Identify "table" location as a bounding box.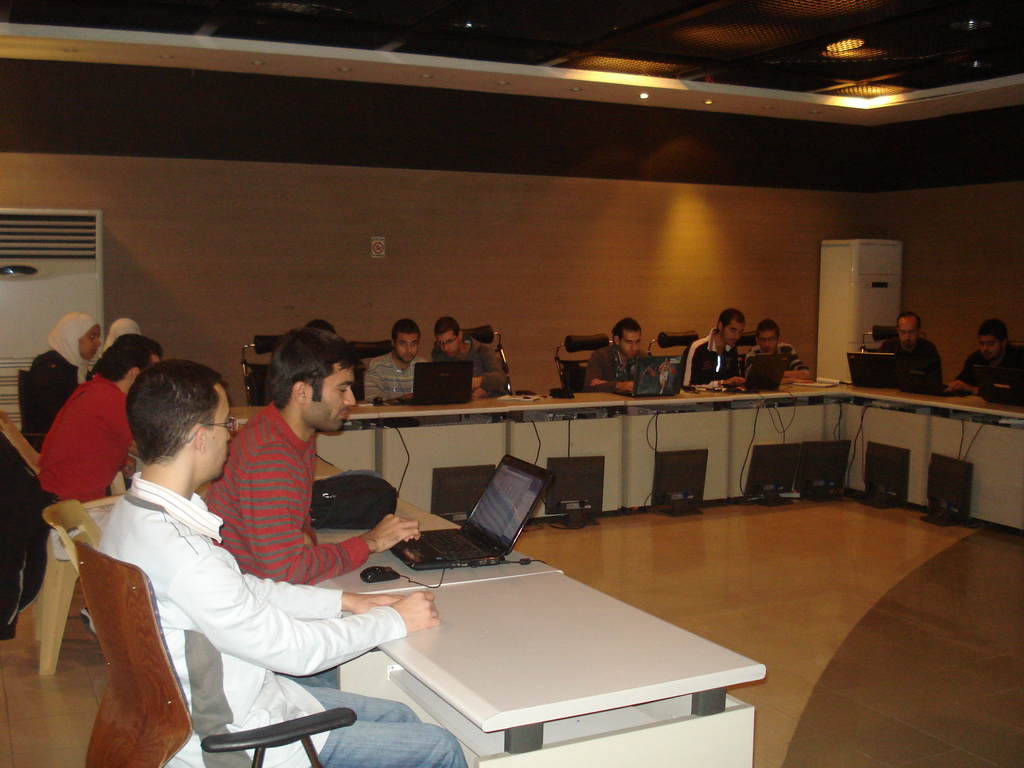
(x1=200, y1=466, x2=772, y2=767).
